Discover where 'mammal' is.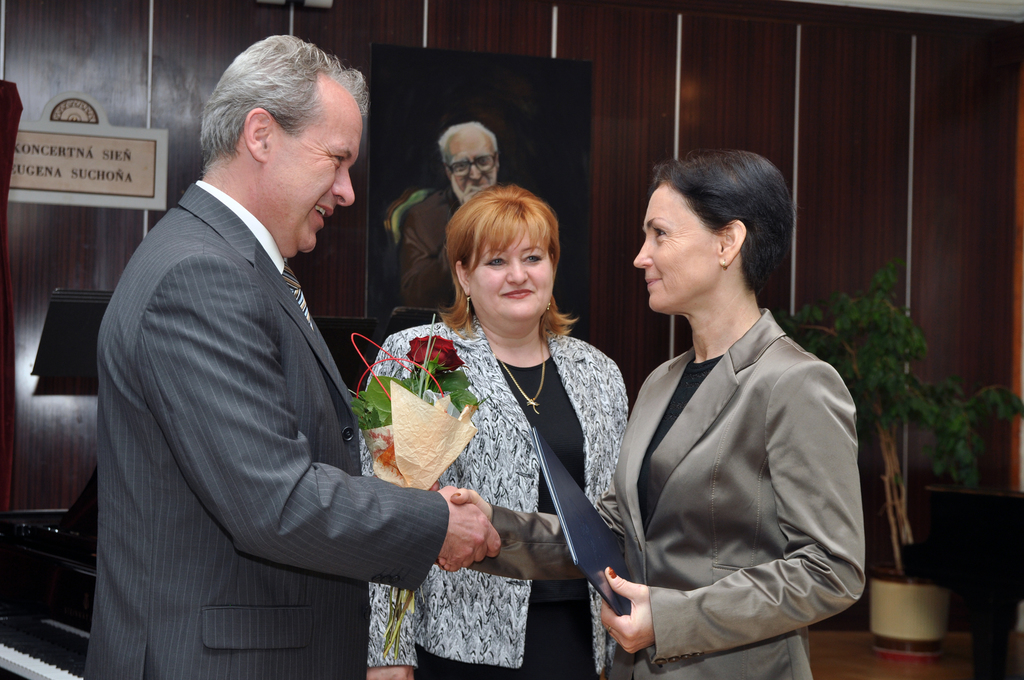
Discovered at l=81, t=31, r=502, b=679.
